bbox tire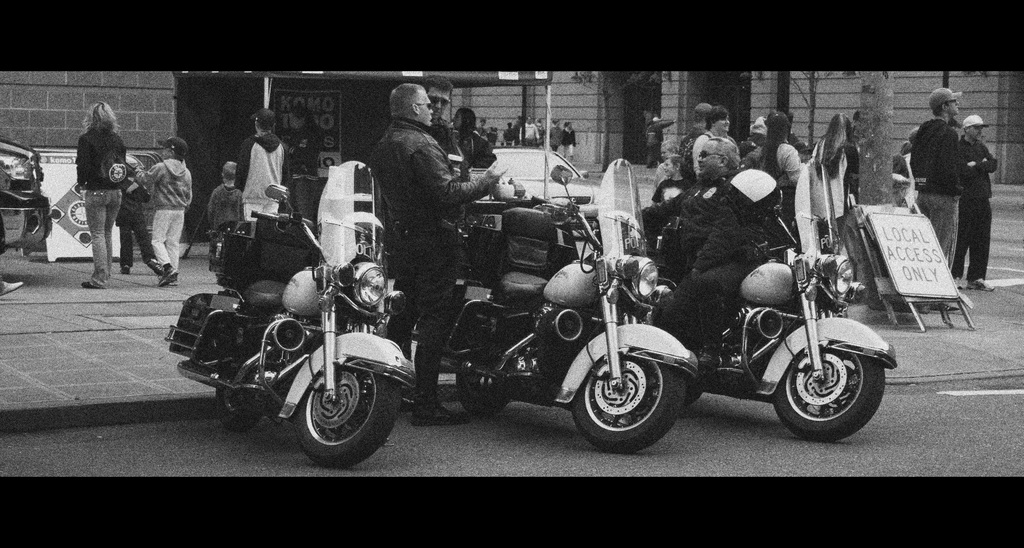
774,346,885,437
